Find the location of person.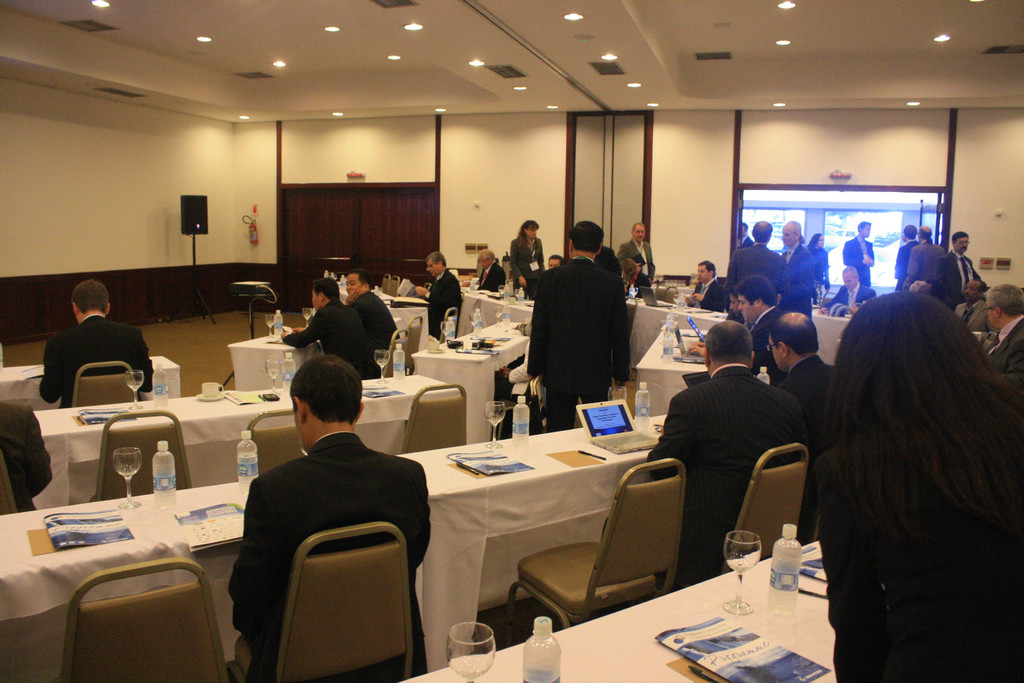
Location: 843,223,874,302.
